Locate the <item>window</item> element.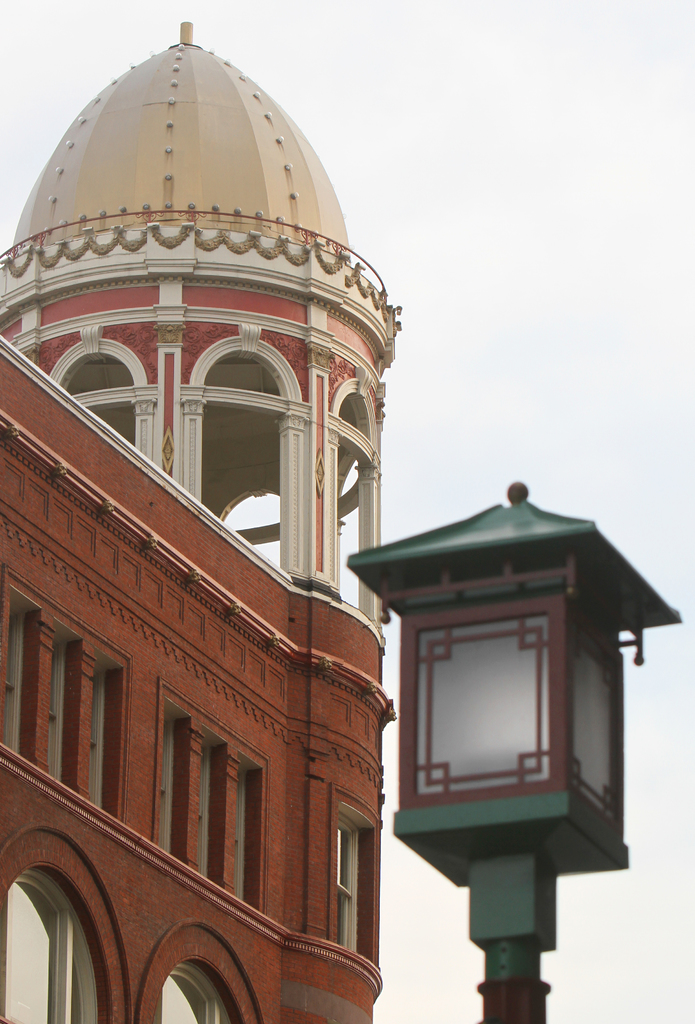
Element bbox: [x1=0, y1=570, x2=122, y2=819].
